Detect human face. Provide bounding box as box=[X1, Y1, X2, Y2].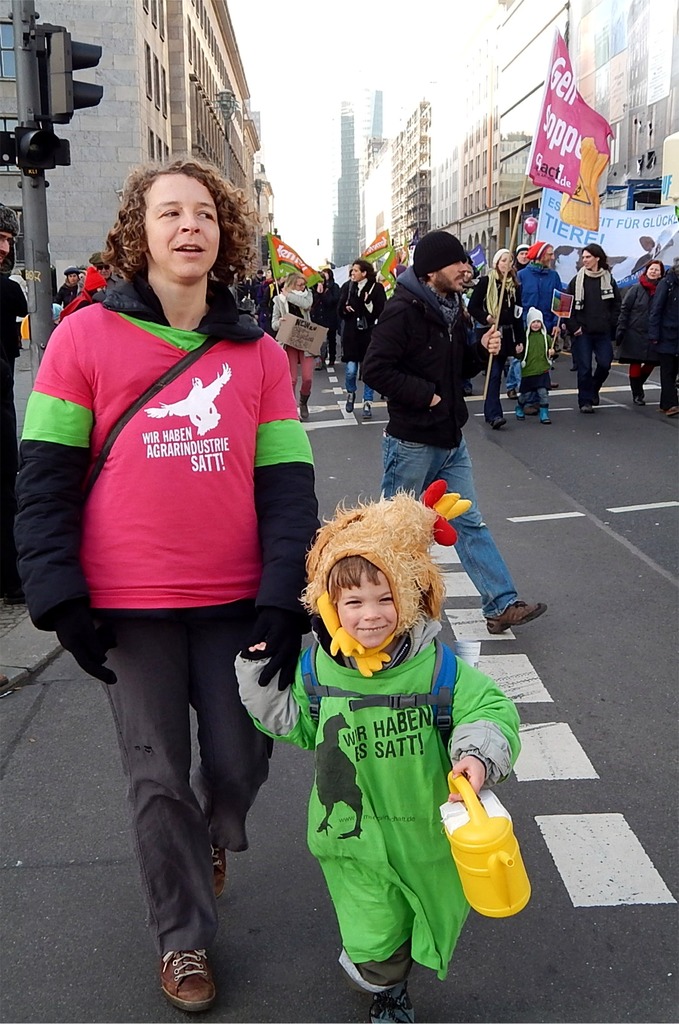
box=[335, 573, 397, 648].
